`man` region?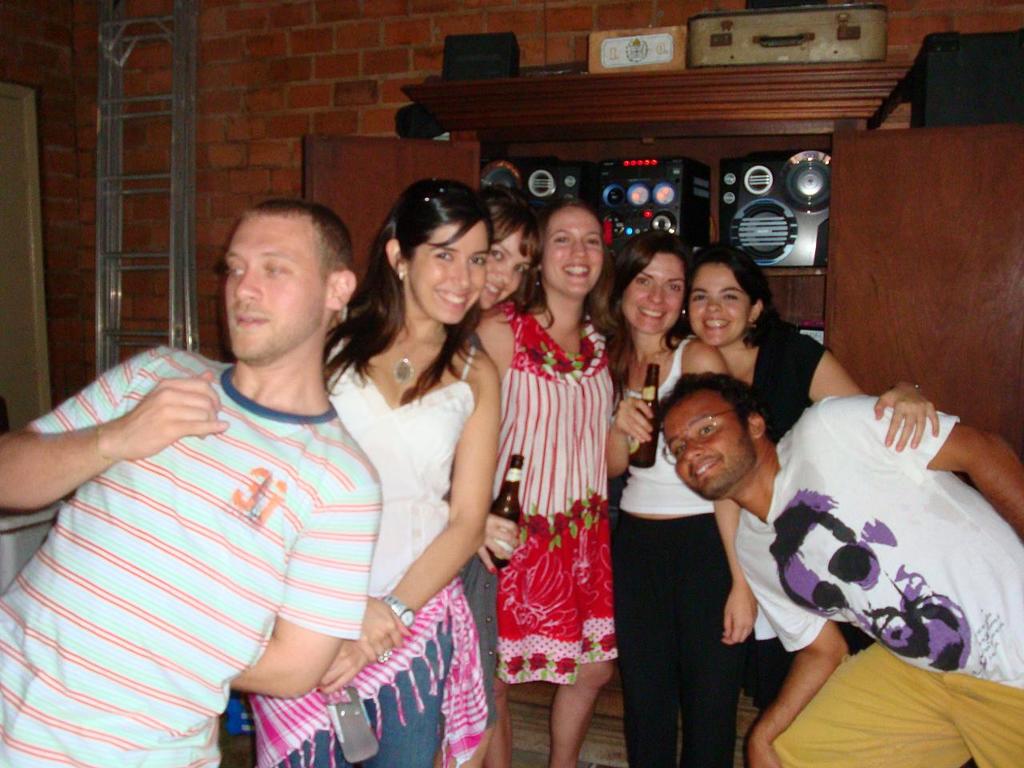
655,371,1023,767
